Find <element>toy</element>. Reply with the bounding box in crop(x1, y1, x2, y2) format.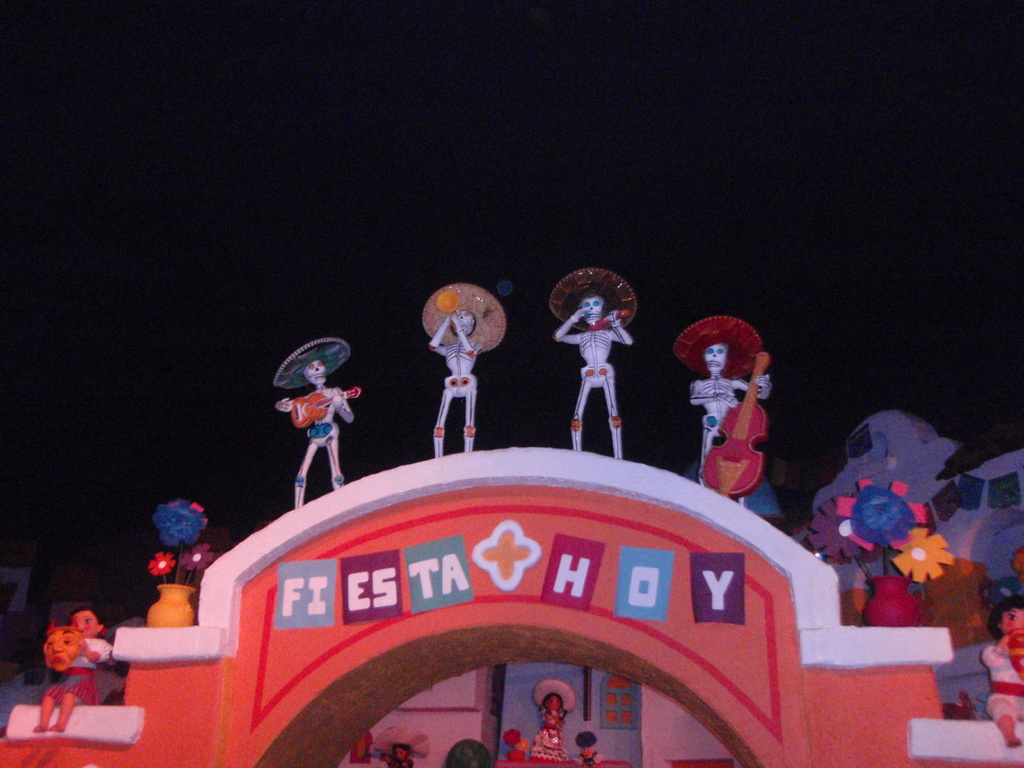
crop(516, 676, 579, 767).
